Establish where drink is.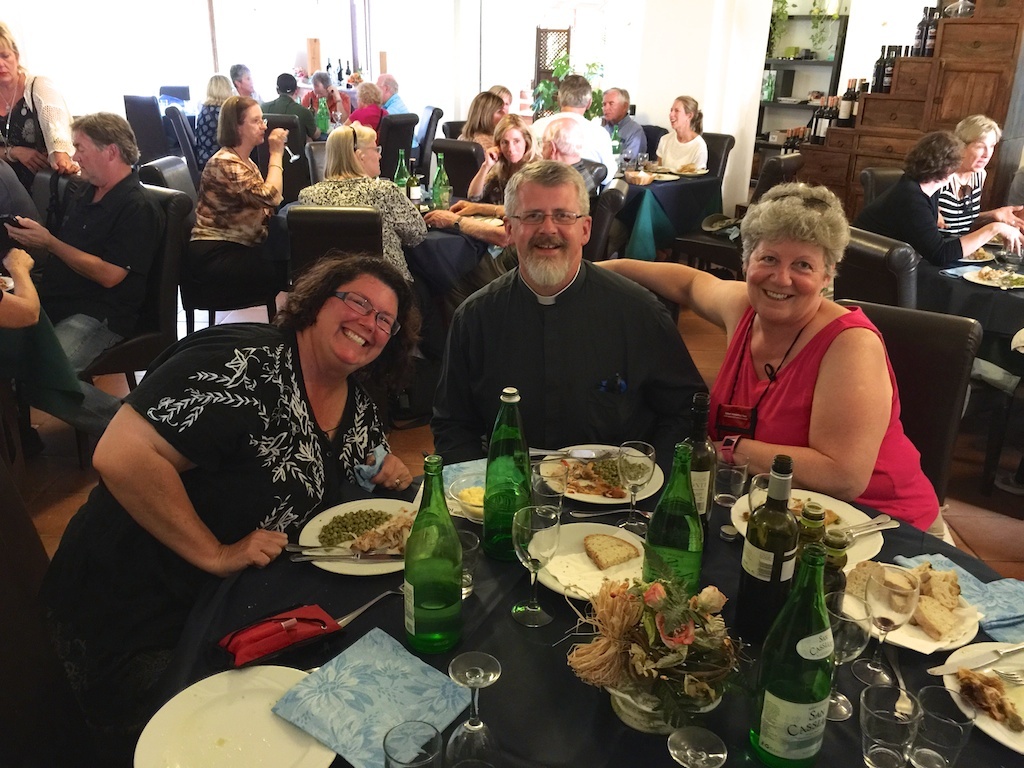
Established at 809,95,822,142.
